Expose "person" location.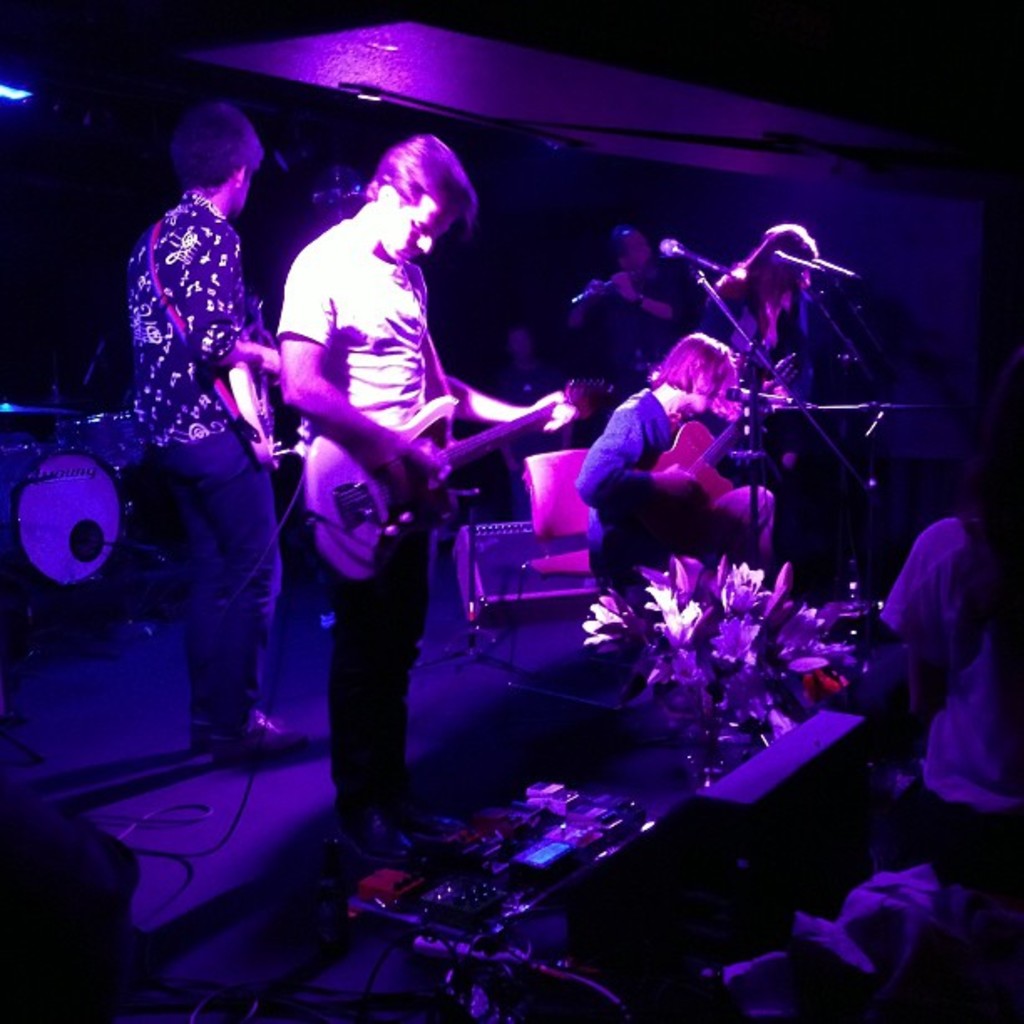
Exposed at 279,131,577,848.
